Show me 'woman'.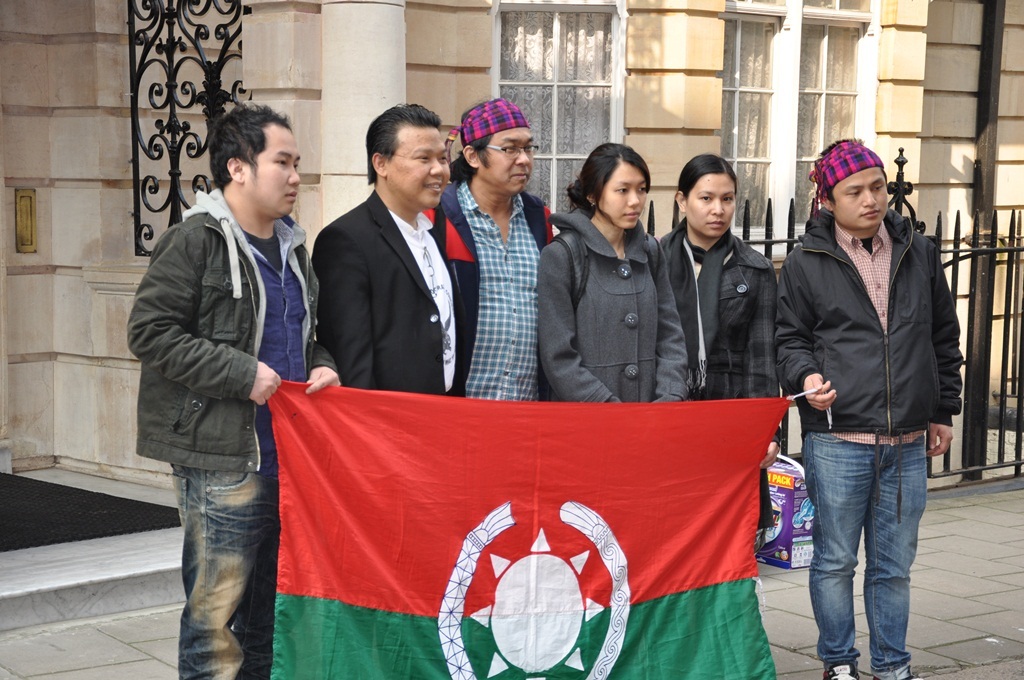
'woman' is here: {"left": 650, "top": 148, "right": 780, "bottom": 534}.
